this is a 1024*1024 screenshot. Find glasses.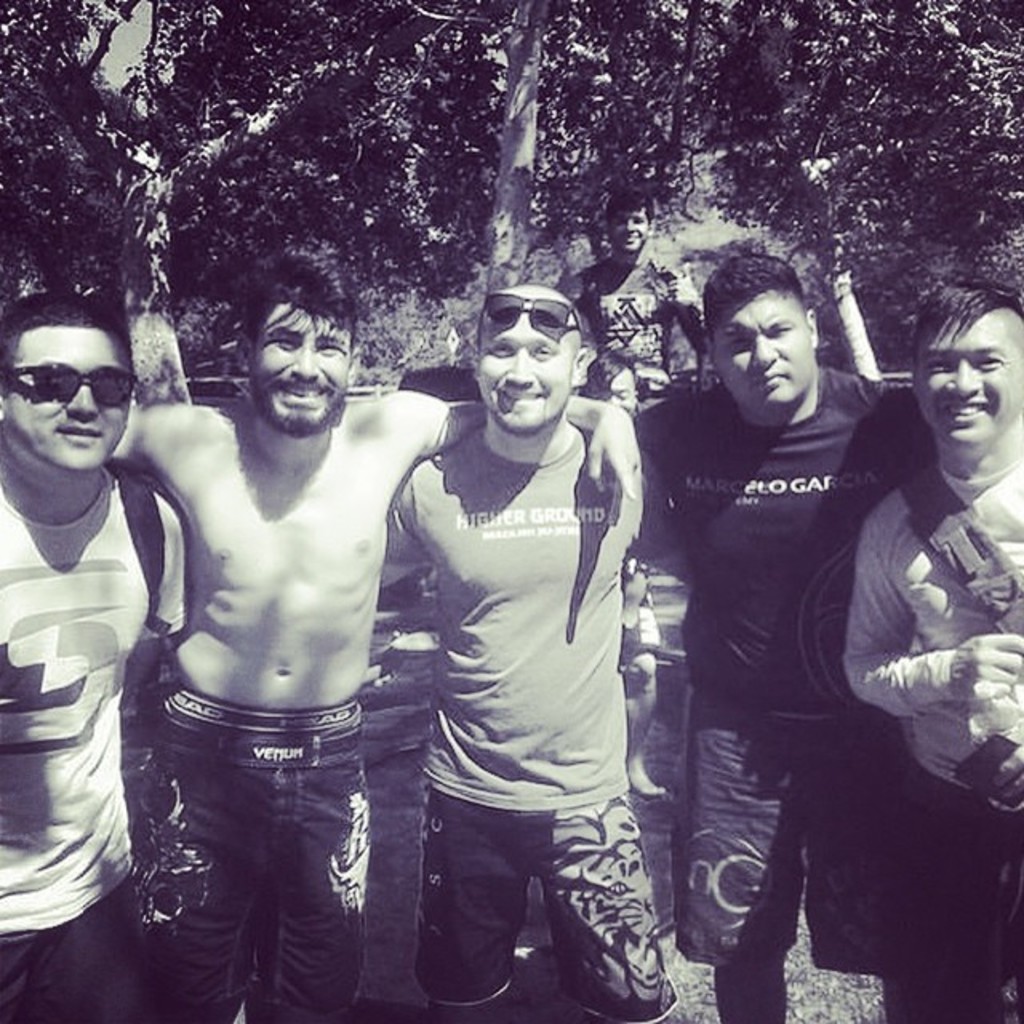
Bounding box: rect(472, 288, 581, 355).
